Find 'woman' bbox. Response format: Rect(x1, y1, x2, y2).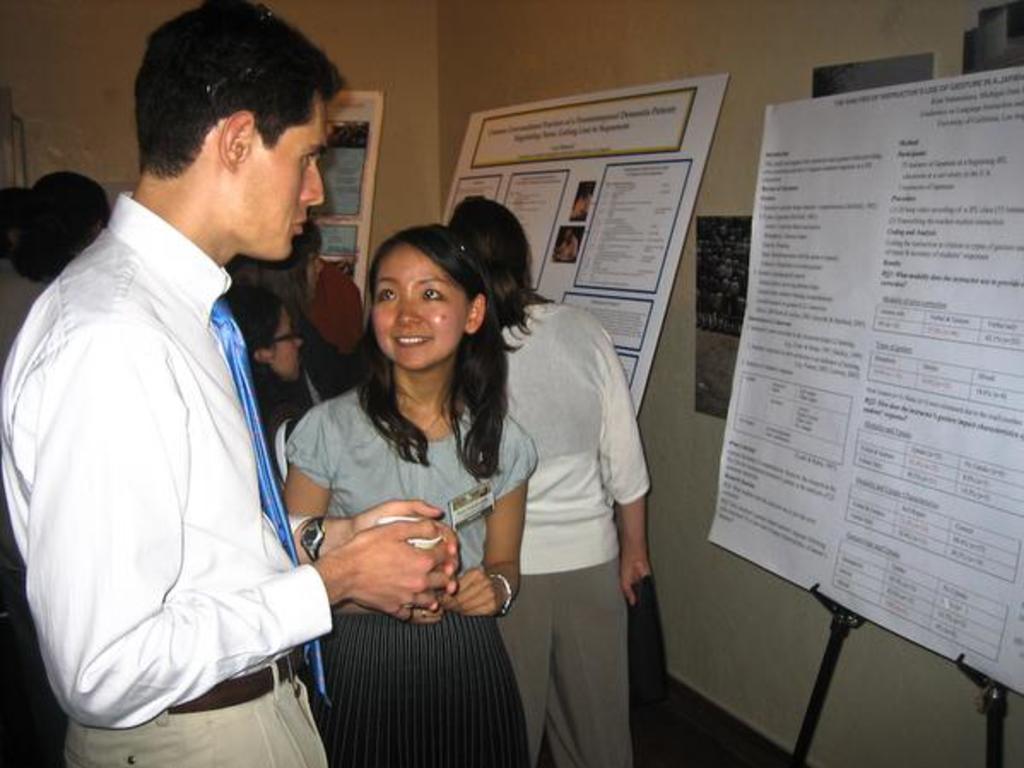
Rect(227, 281, 309, 448).
